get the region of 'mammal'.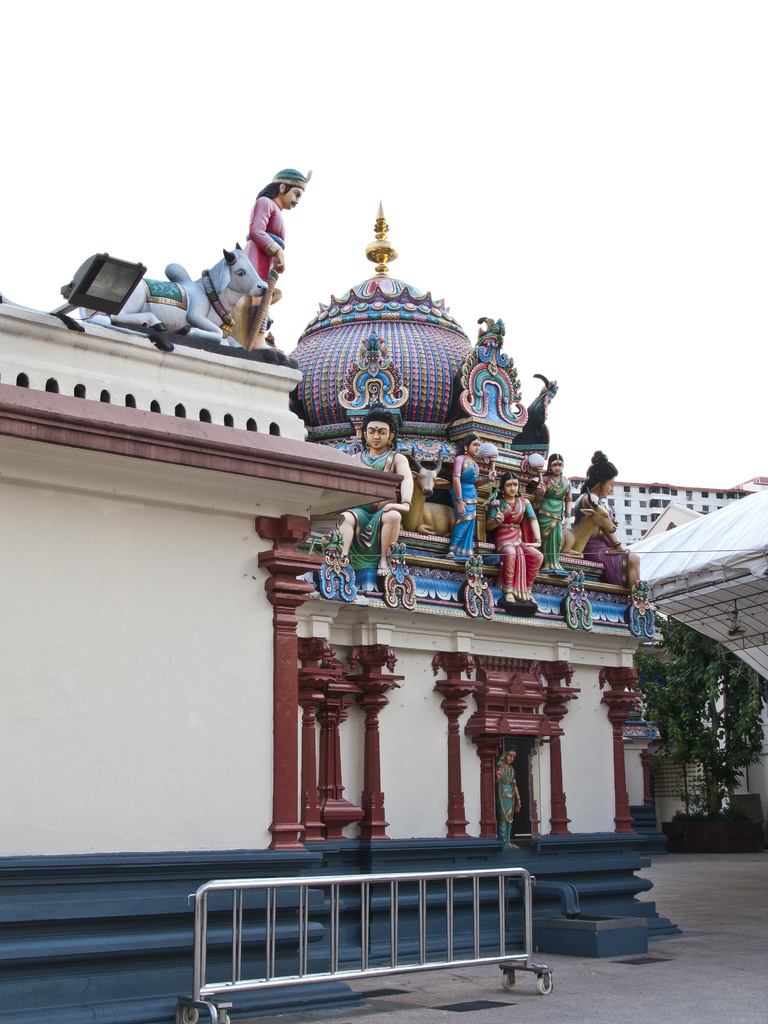
x1=354 y1=403 x2=408 y2=574.
